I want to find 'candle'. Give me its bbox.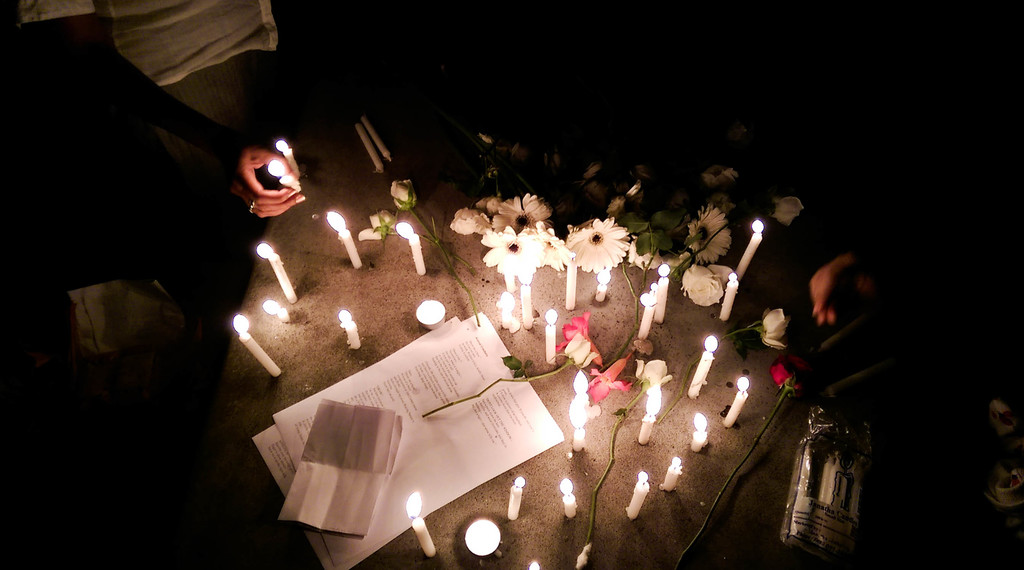
<bbox>720, 273, 740, 318</bbox>.
